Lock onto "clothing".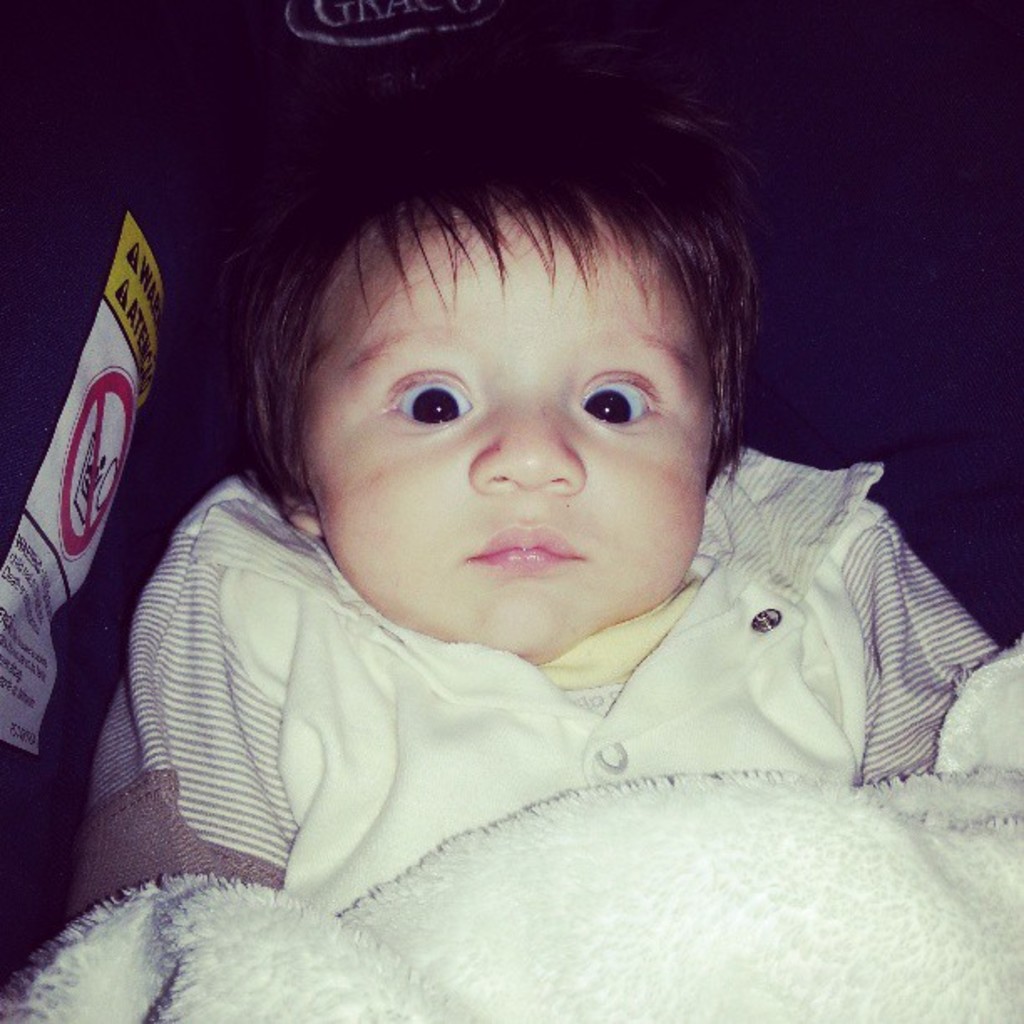
Locked: <bbox>85, 435, 1011, 927</bbox>.
